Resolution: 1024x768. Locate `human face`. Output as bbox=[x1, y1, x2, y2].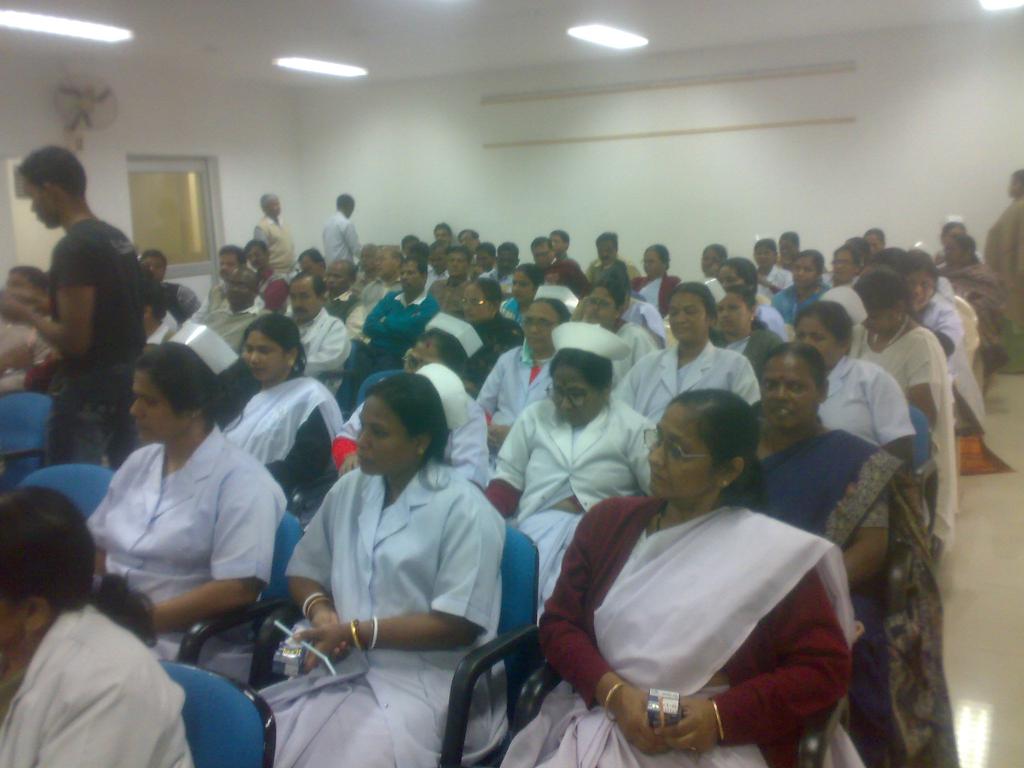
bbox=[718, 295, 753, 331].
